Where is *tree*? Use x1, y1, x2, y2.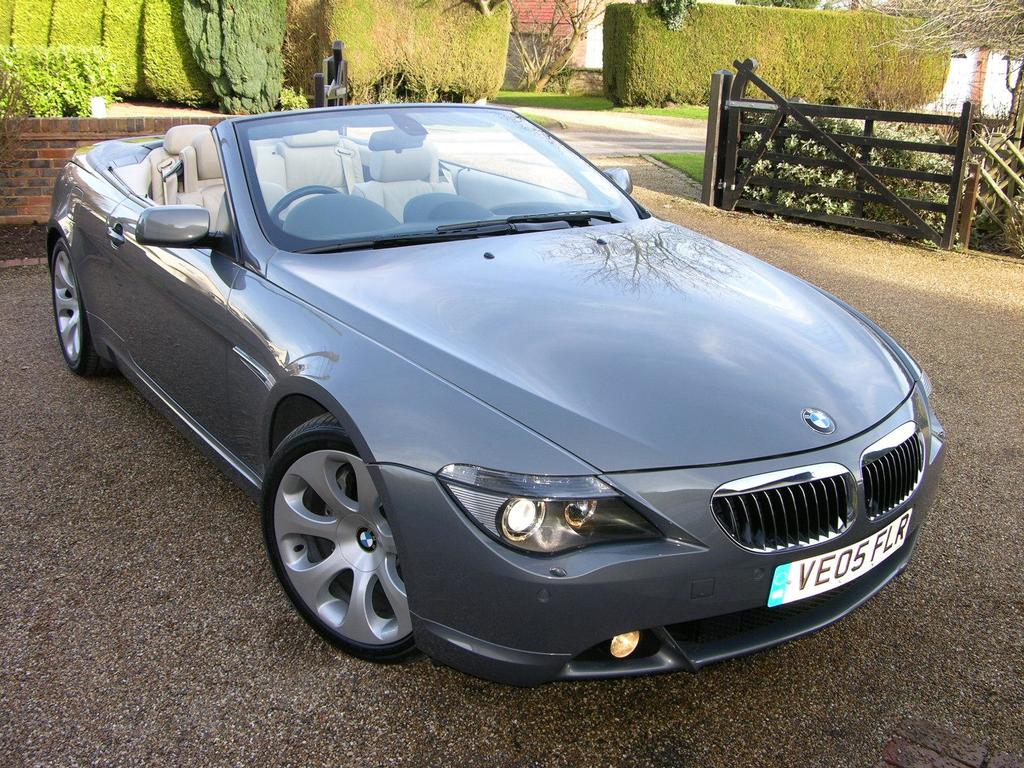
867, 0, 1023, 127.
